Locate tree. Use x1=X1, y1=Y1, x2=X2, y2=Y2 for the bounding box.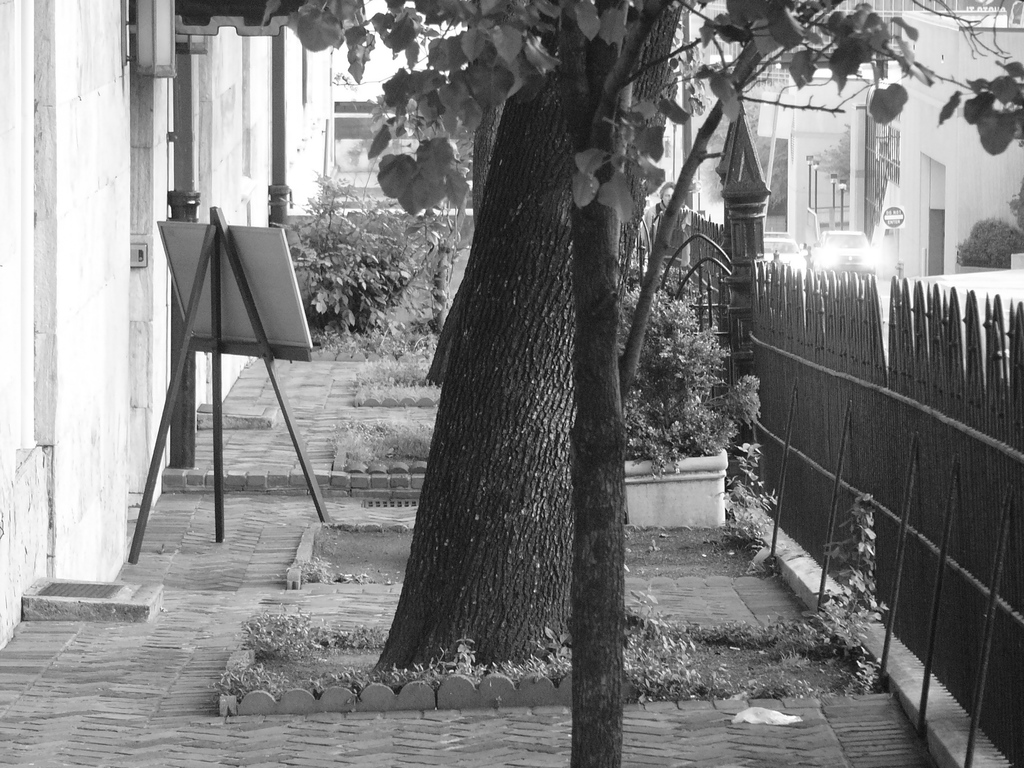
x1=296, y1=0, x2=1023, y2=767.
